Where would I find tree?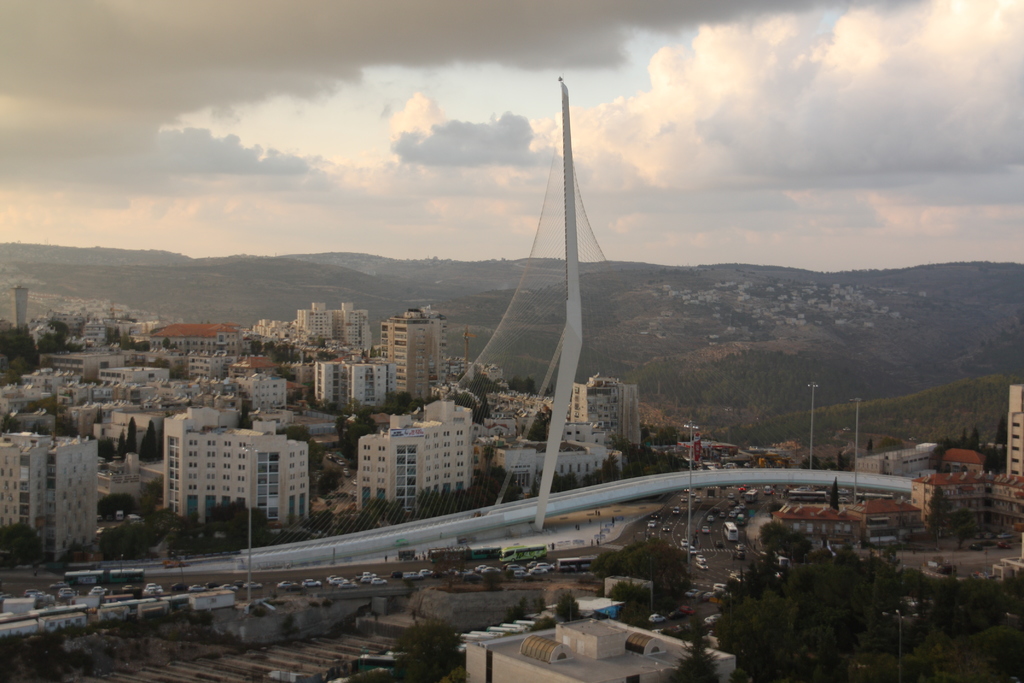
At <region>560, 586, 580, 626</region>.
